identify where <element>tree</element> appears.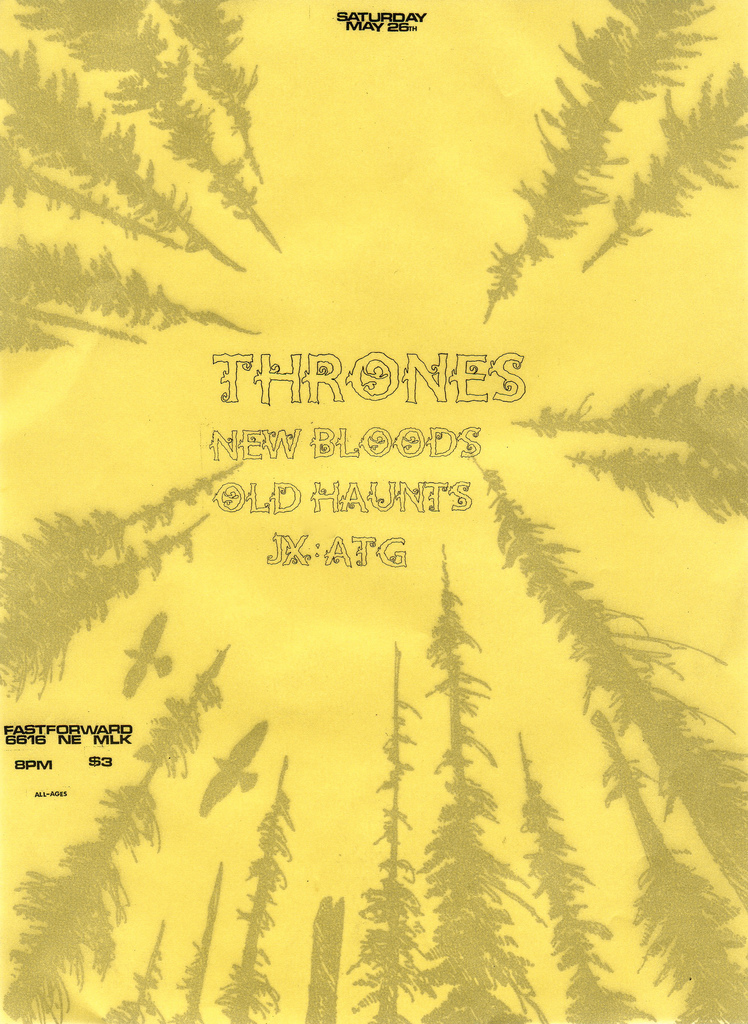
Appears at region(103, 918, 161, 1023).
